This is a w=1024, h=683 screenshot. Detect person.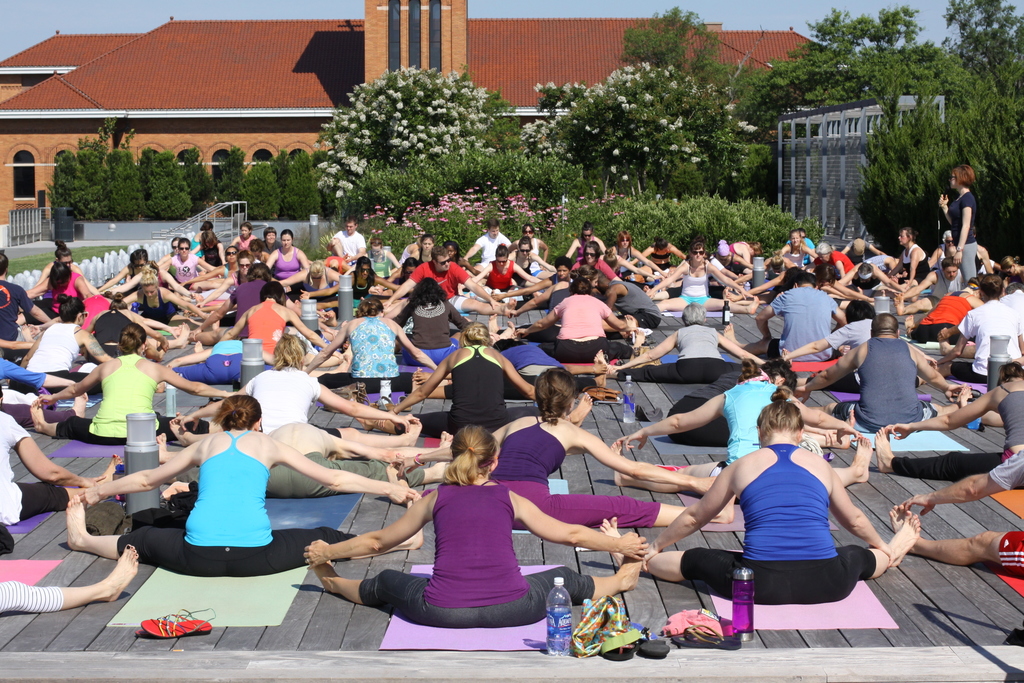
[170, 235, 219, 294].
